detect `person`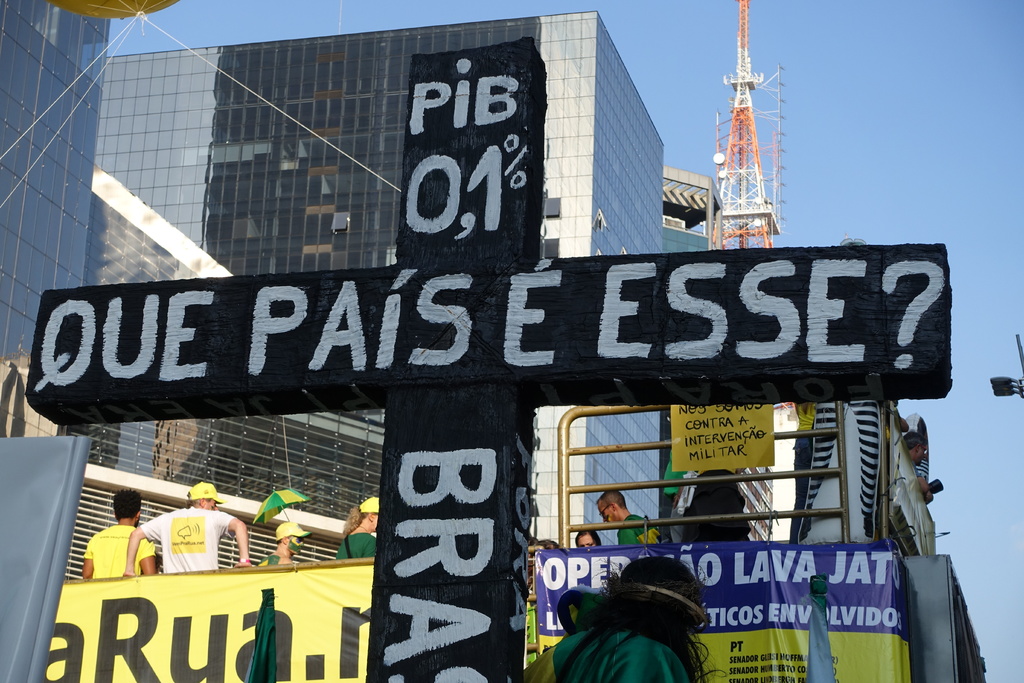
pyautogui.locateOnScreen(85, 488, 154, 575)
